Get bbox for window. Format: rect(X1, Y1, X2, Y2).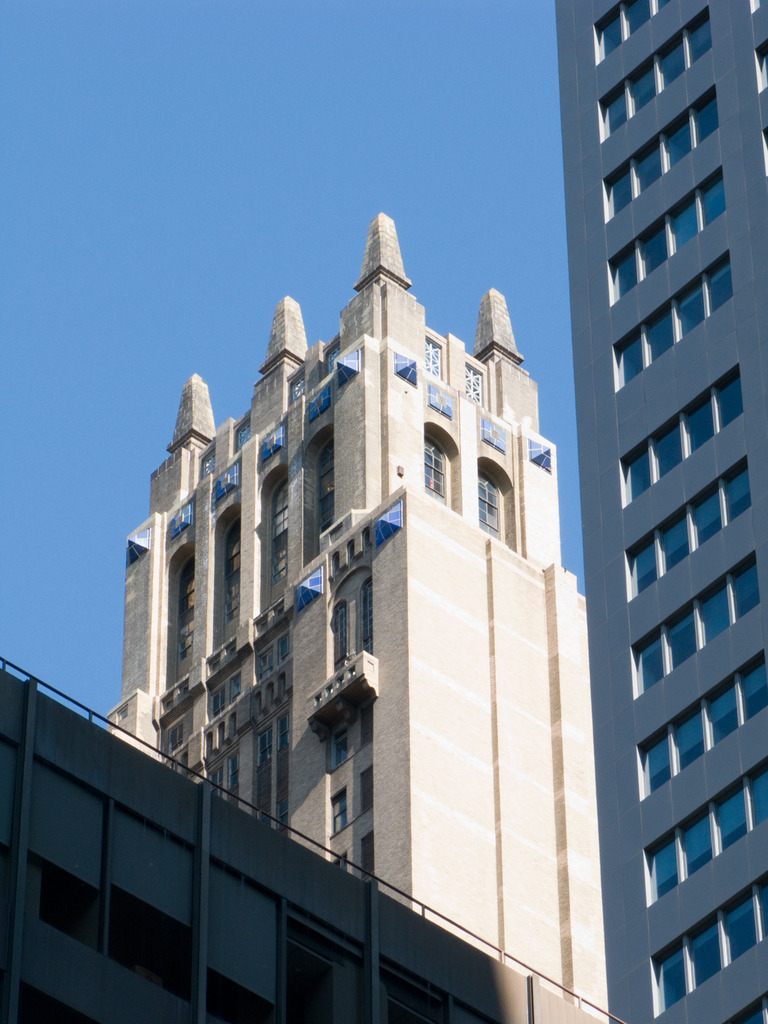
rect(424, 434, 447, 504).
